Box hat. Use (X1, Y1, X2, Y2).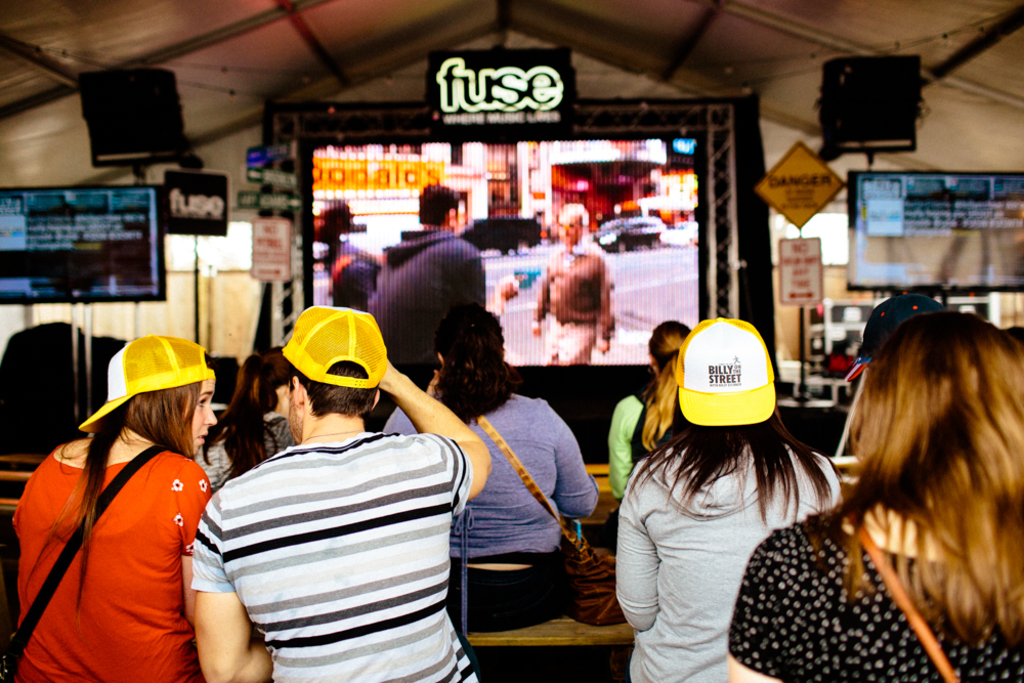
(80, 342, 215, 438).
